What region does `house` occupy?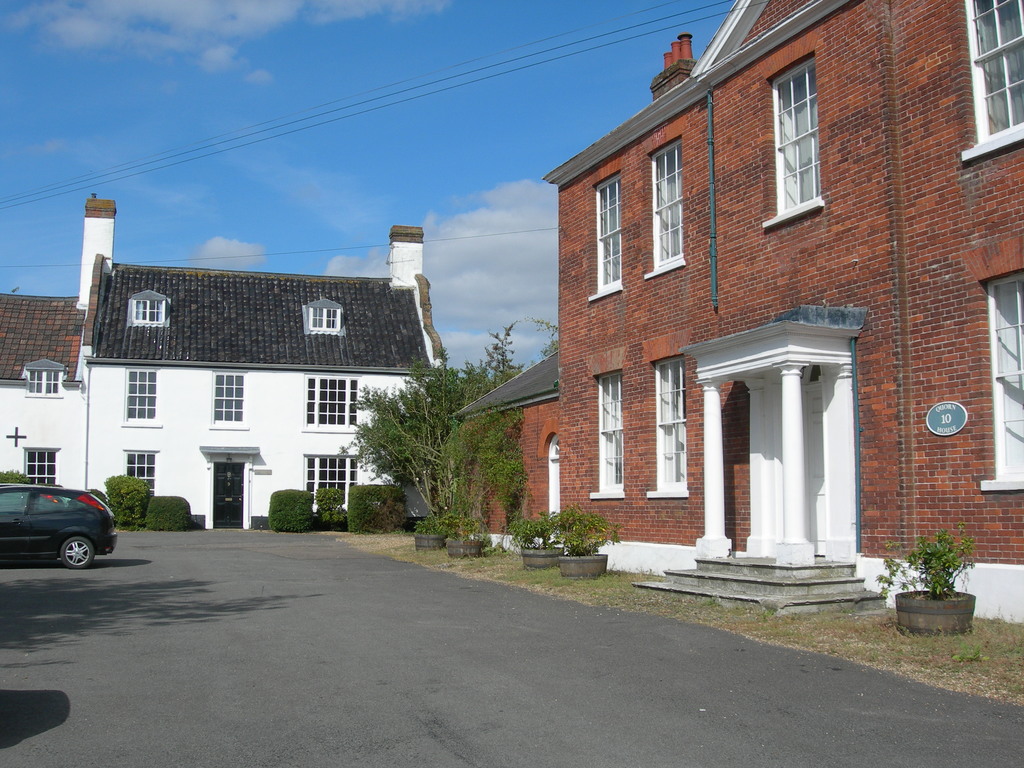
(x1=56, y1=231, x2=446, y2=527).
